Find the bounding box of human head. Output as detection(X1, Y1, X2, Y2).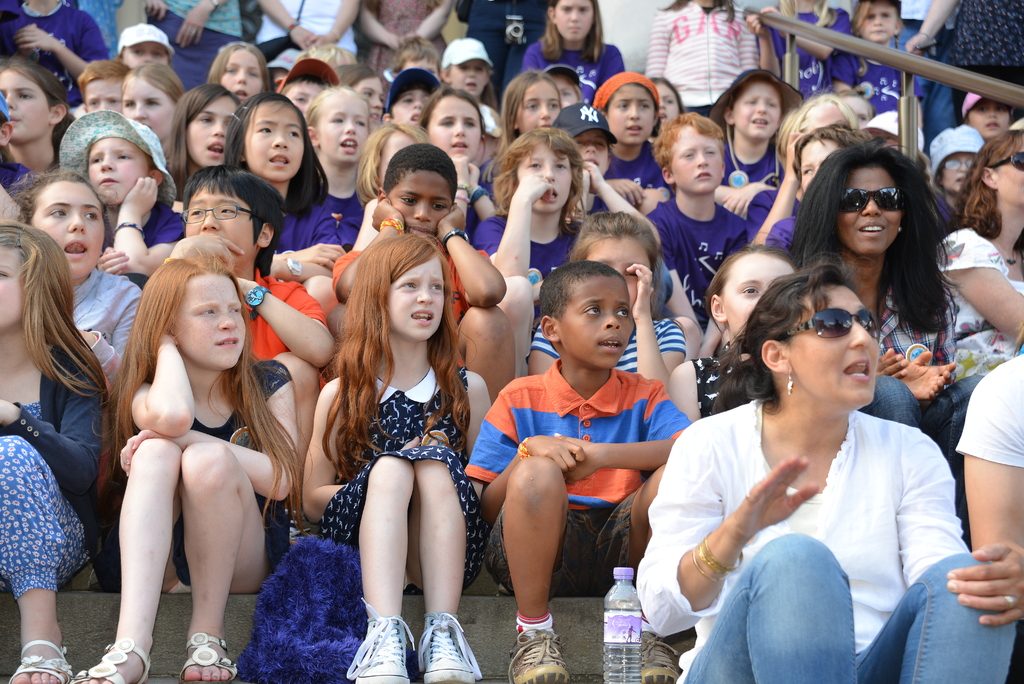
detection(0, 49, 65, 156).
